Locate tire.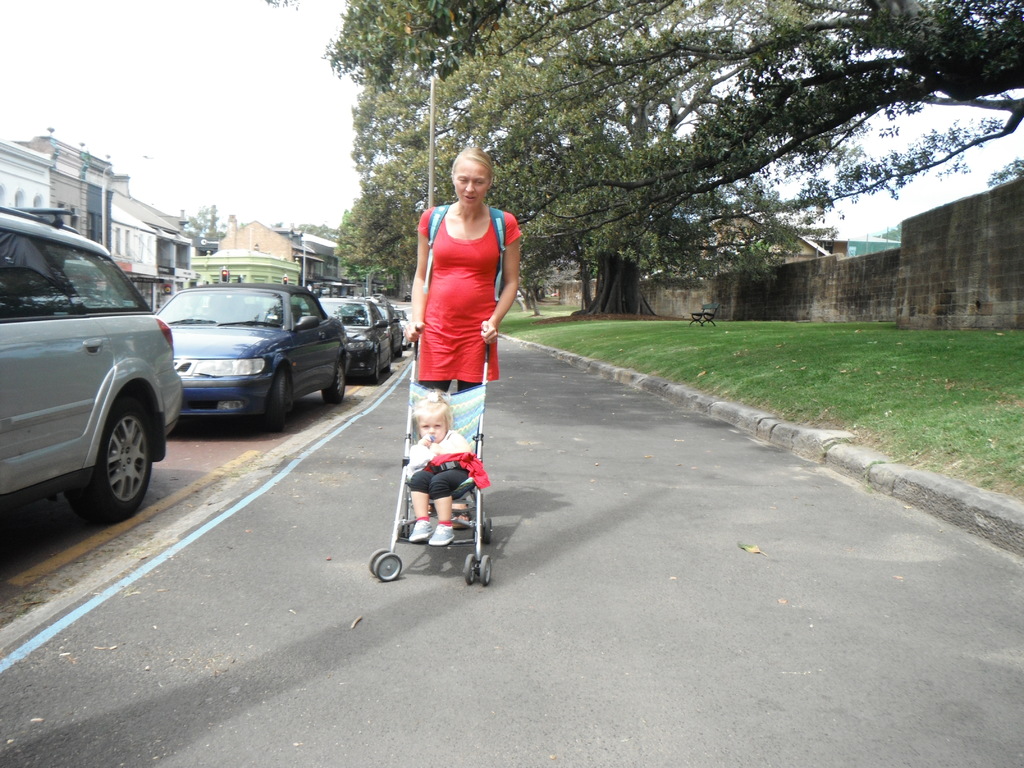
Bounding box: [372, 552, 402, 582].
